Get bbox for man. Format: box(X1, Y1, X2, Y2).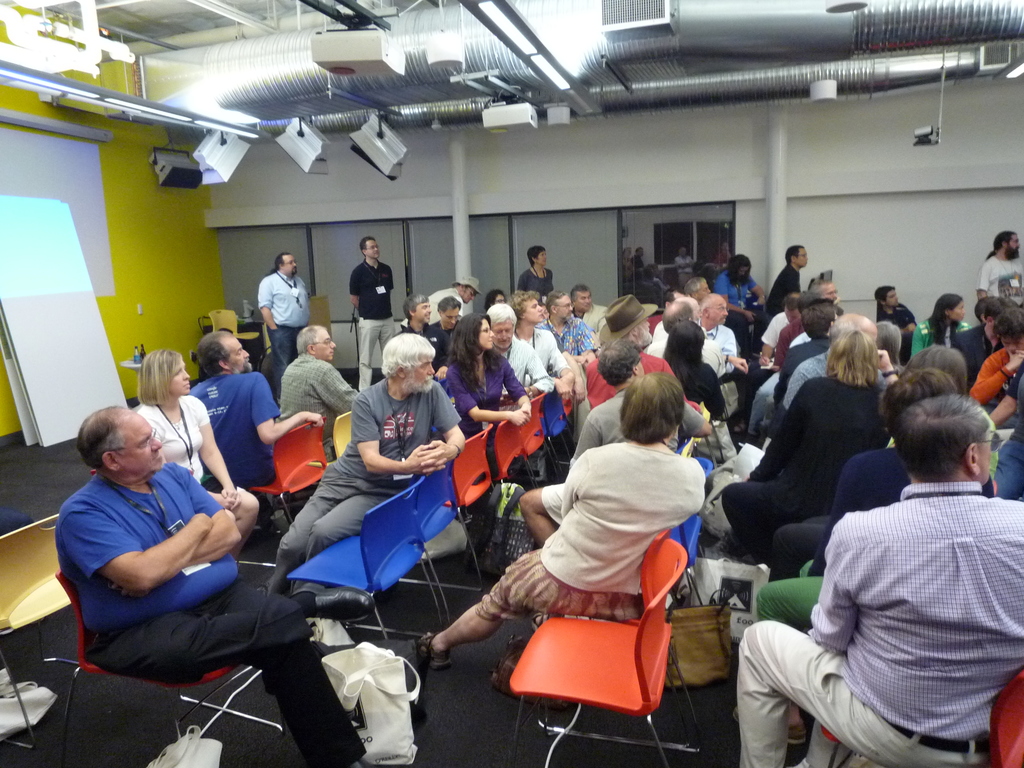
box(758, 294, 797, 365).
